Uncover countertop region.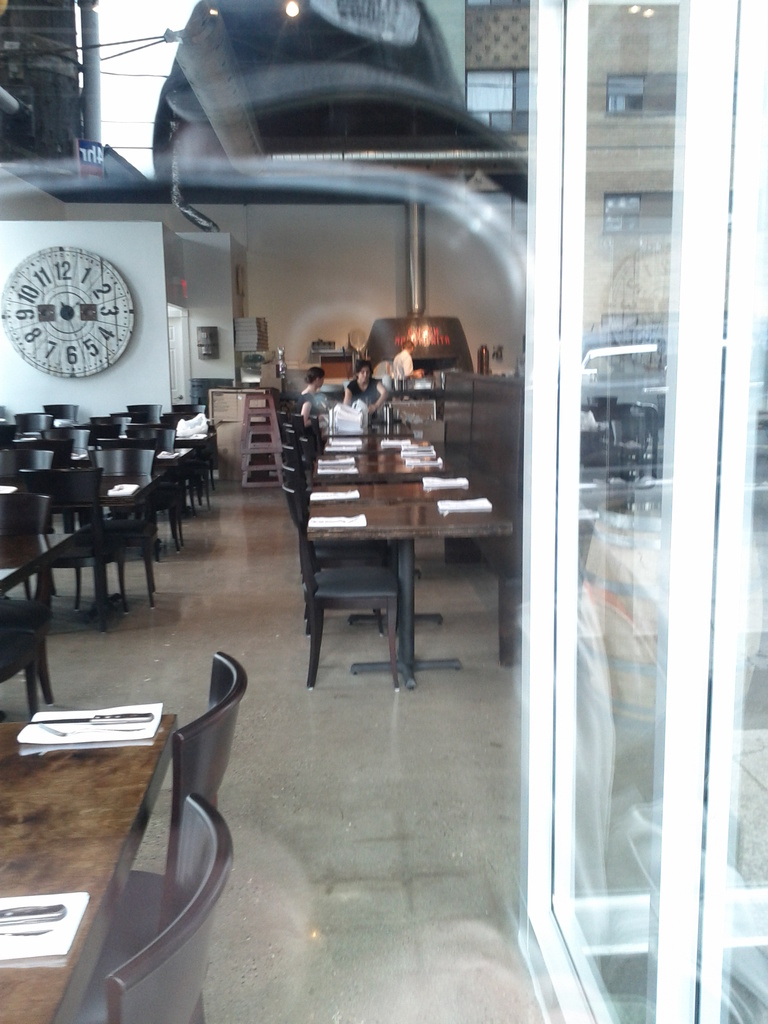
Uncovered: 0 526 77 603.
